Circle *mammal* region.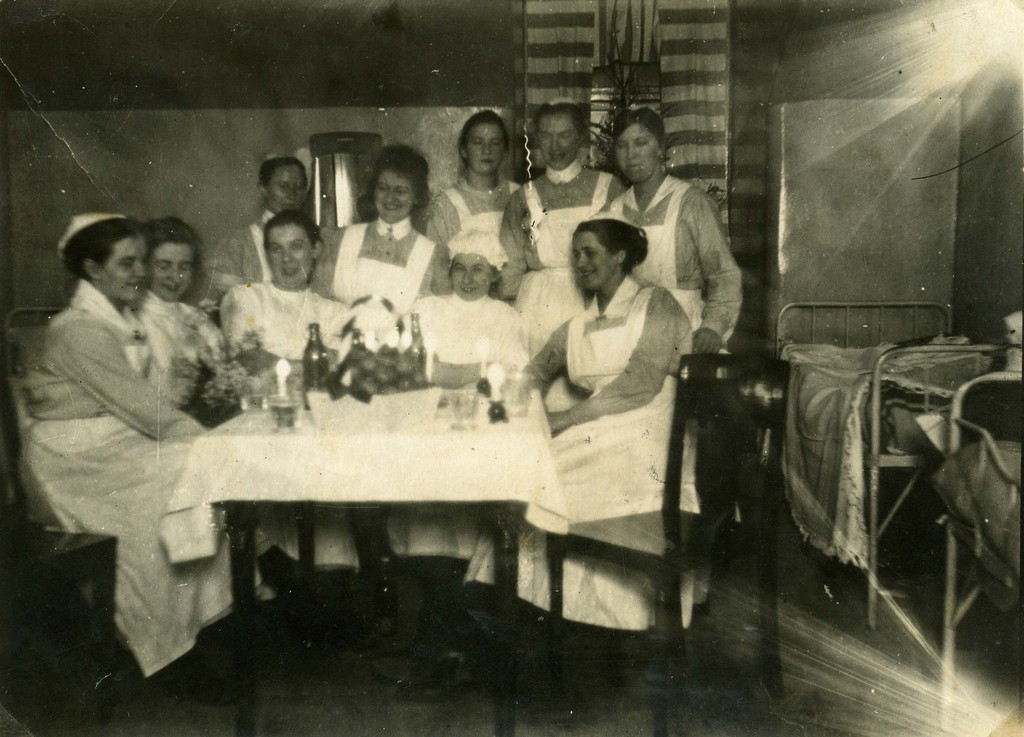
Region: box(500, 93, 622, 359).
